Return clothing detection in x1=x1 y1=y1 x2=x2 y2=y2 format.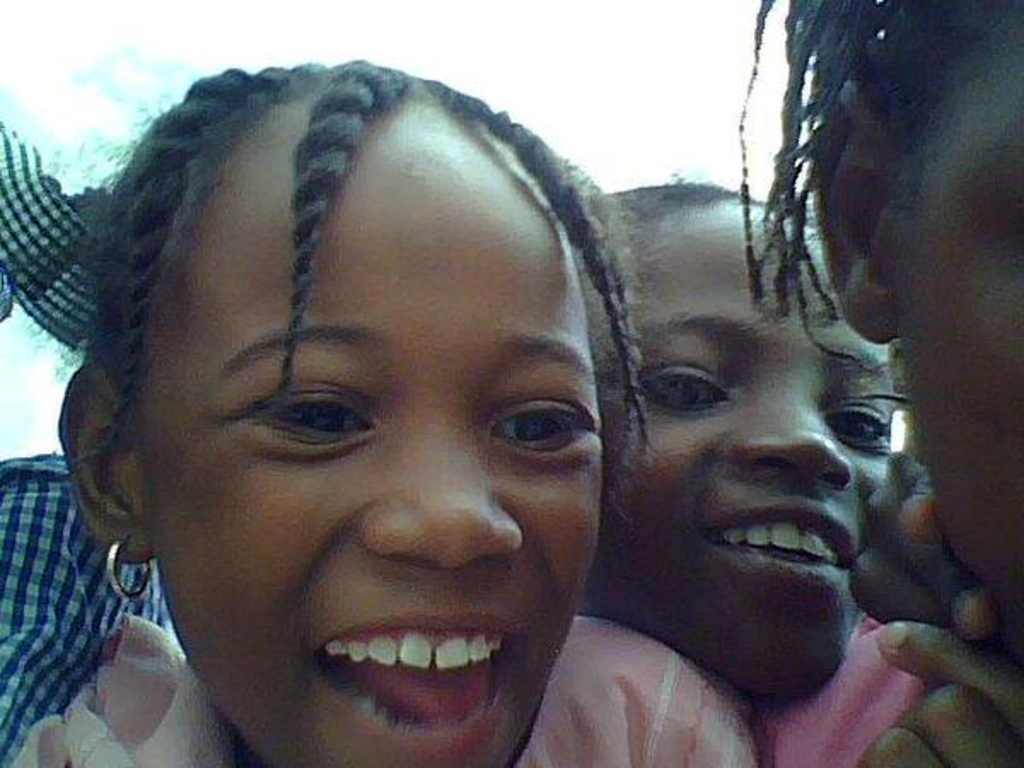
x1=710 y1=606 x2=939 y2=766.
